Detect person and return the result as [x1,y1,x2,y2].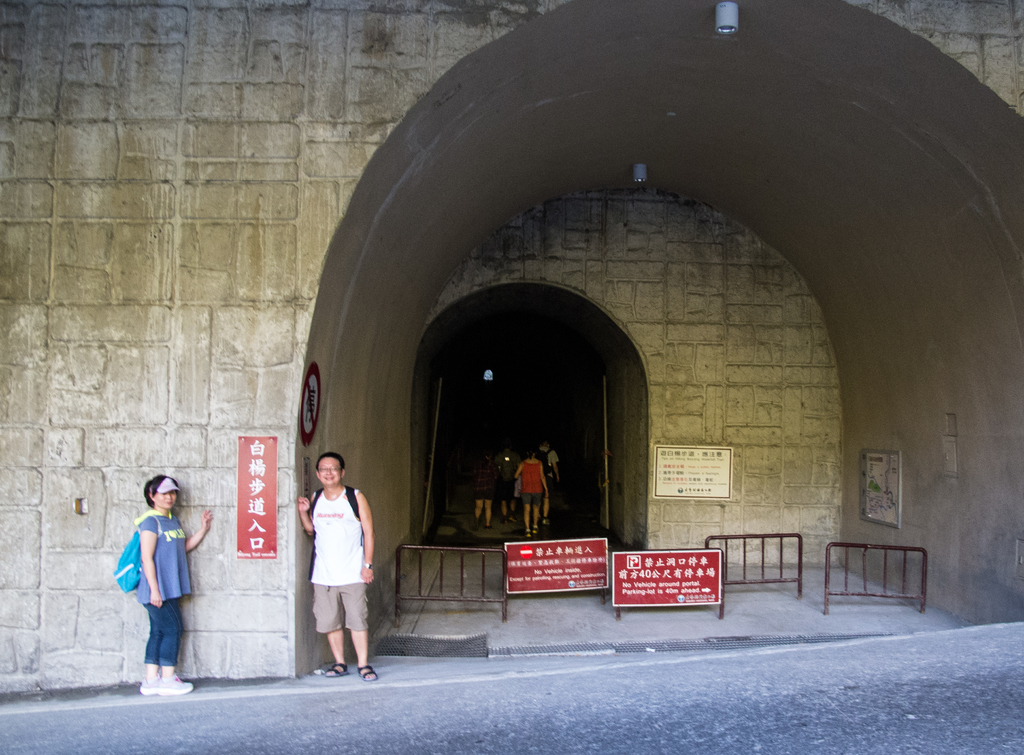
[534,438,559,524].
